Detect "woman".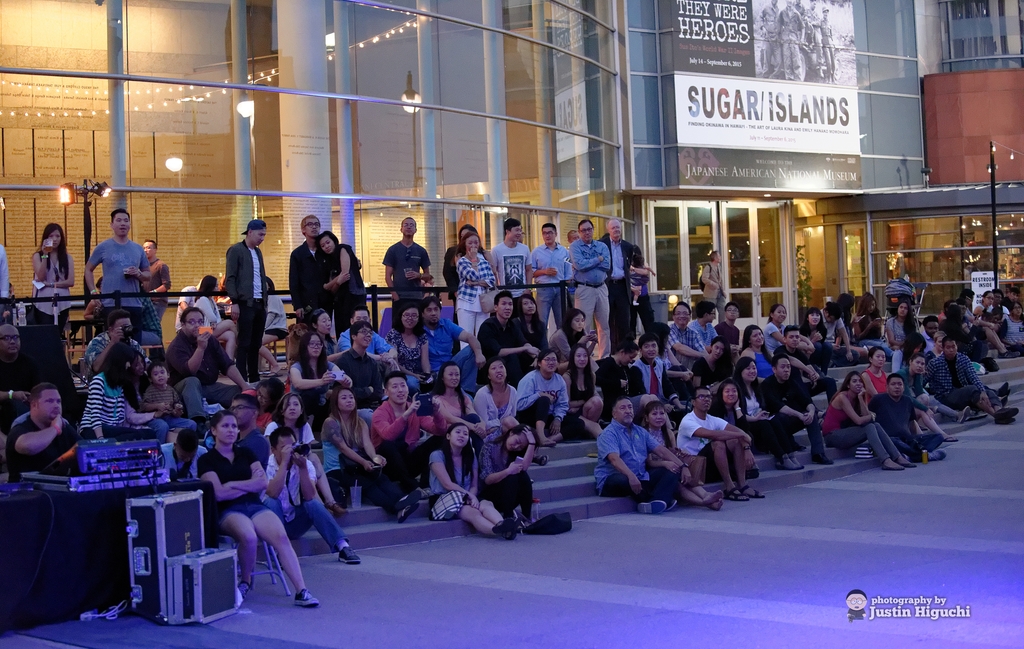
Detected at Rect(822, 370, 920, 477).
